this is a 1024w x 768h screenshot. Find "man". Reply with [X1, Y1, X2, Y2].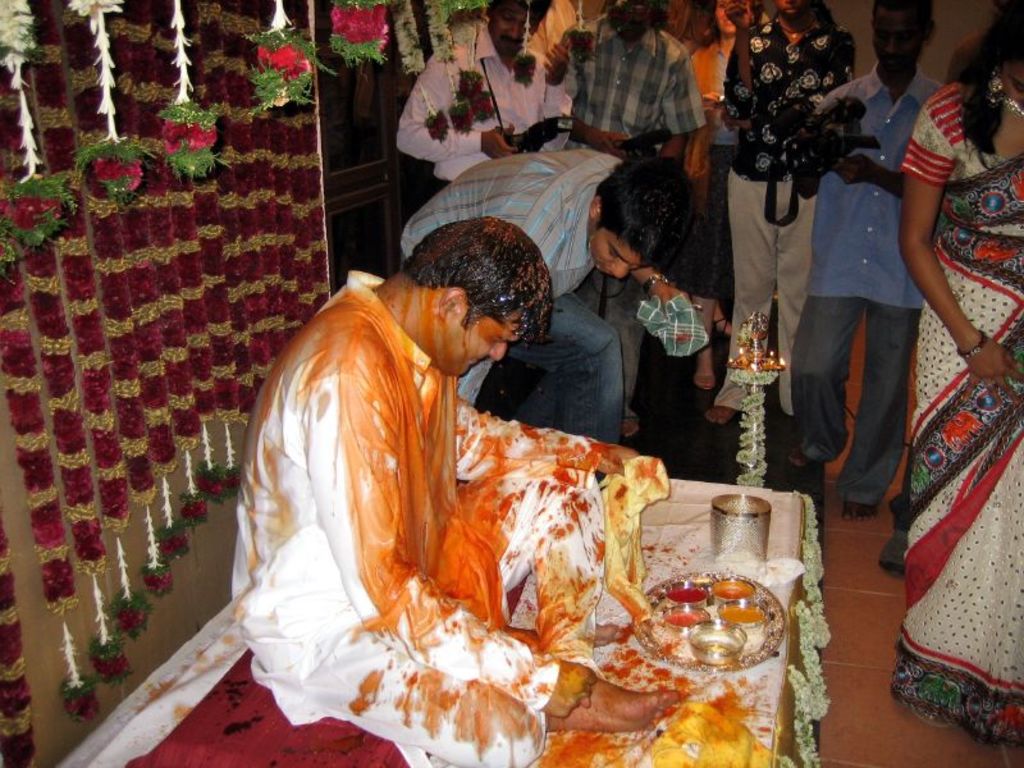
[570, 0, 708, 435].
